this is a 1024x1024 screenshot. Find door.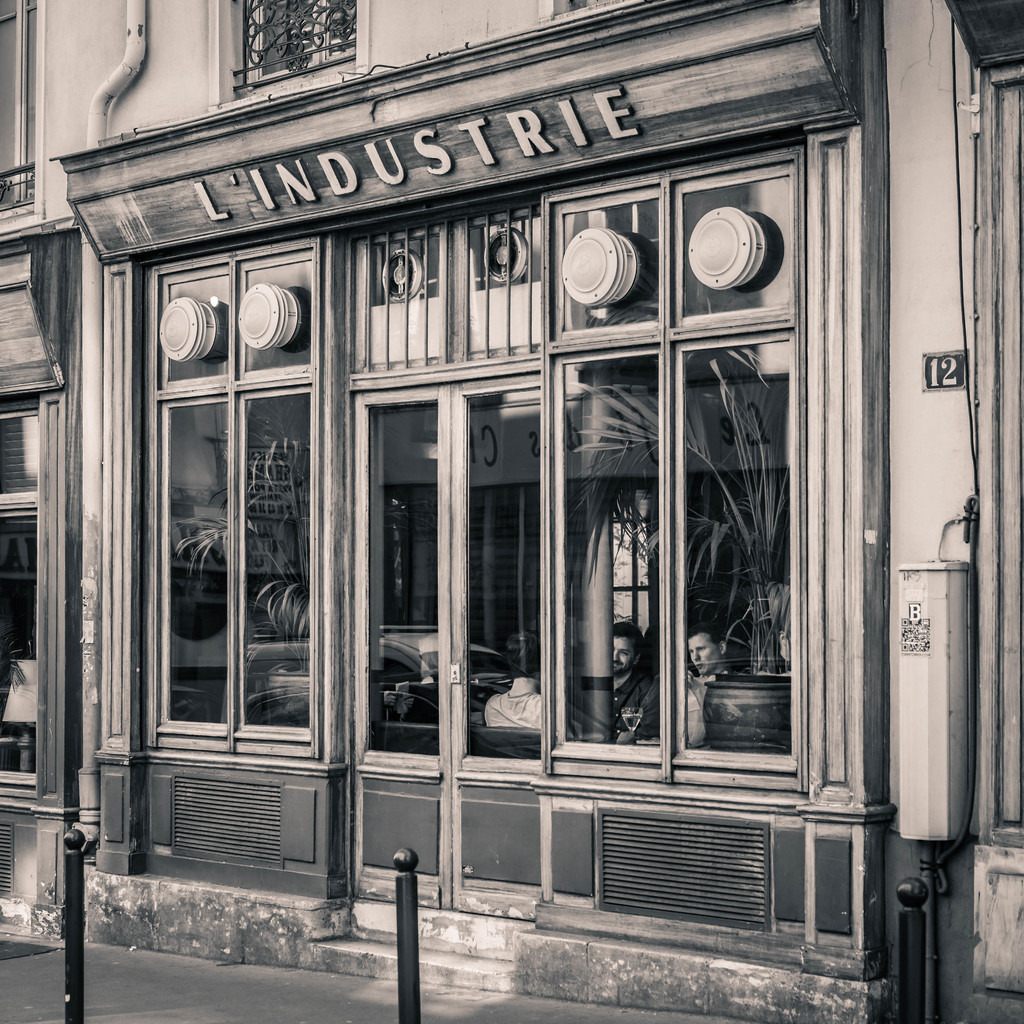
Bounding box: select_region(339, 383, 557, 922).
